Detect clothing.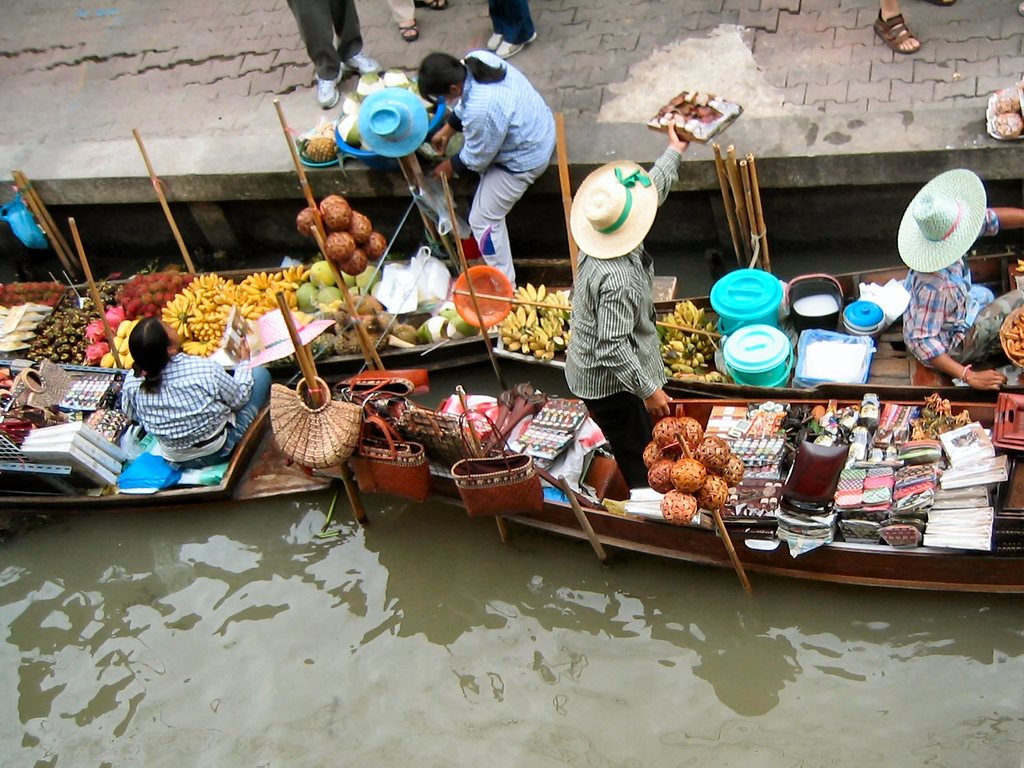
Detected at 387, 0, 423, 24.
